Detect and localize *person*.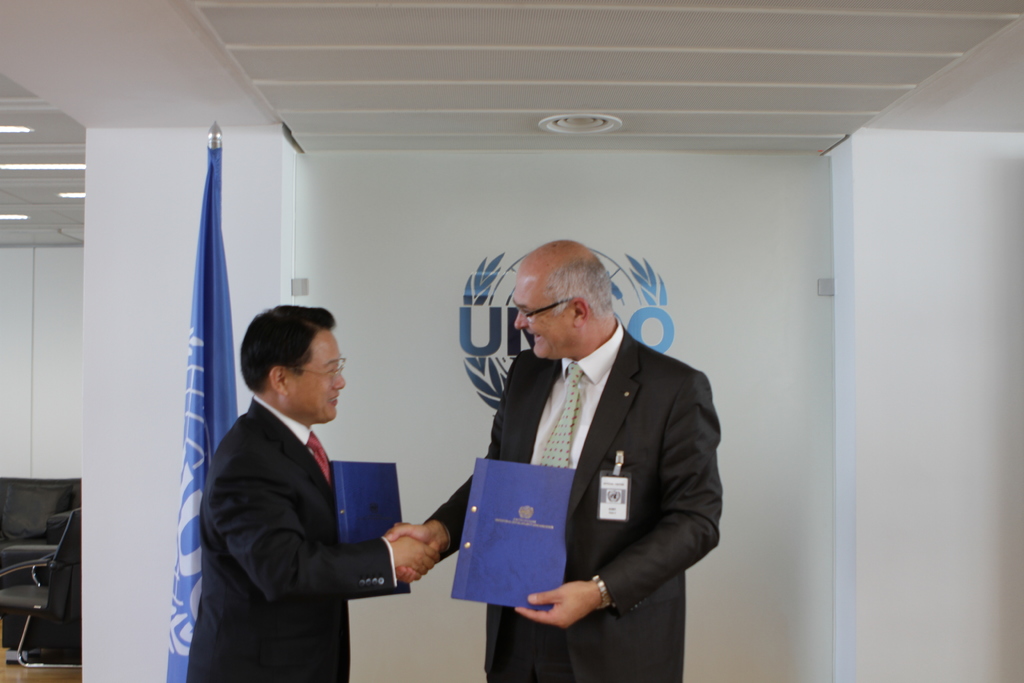
Localized at left=387, top=238, right=721, bottom=682.
